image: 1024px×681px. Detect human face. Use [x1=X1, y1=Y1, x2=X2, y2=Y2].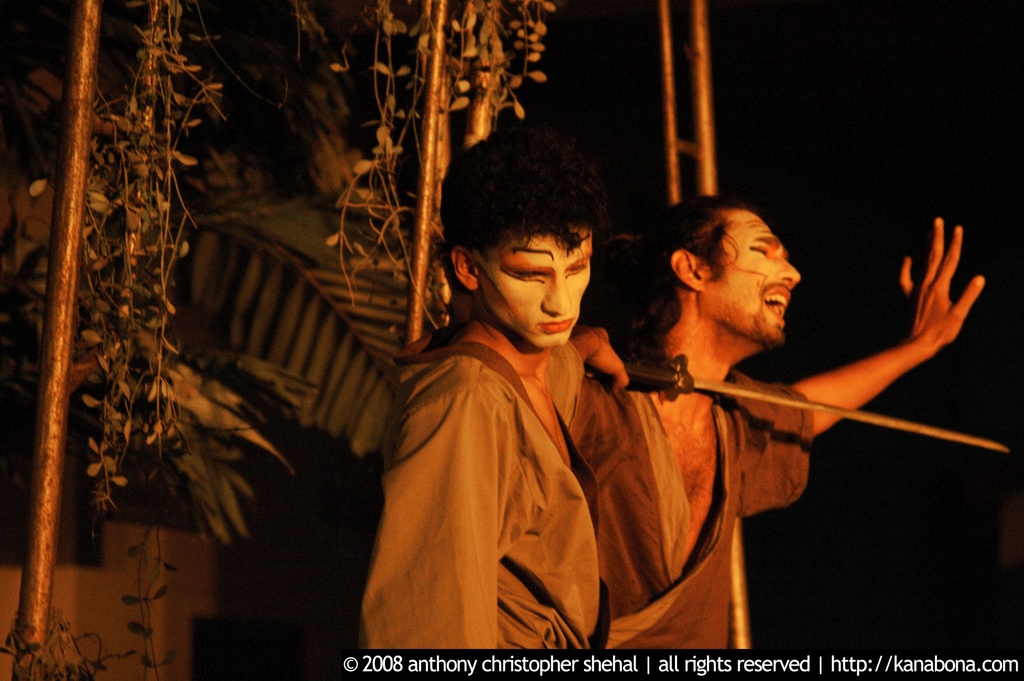
[x1=706, y1=209, x2=803, y2=340].
